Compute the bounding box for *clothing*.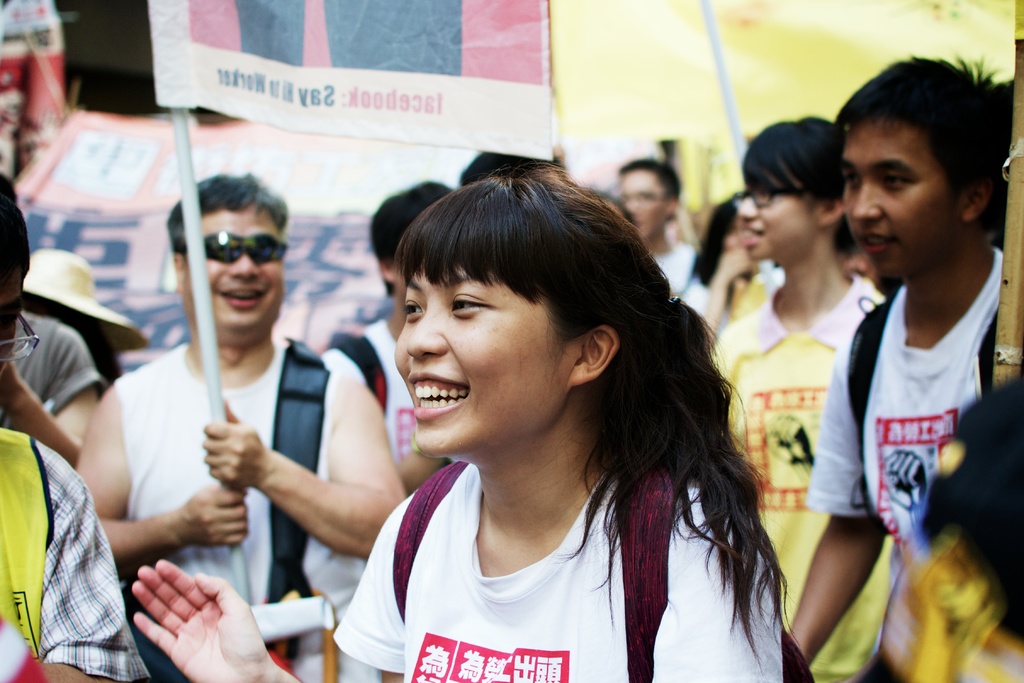
Rect(330, 372, 798, 670).
